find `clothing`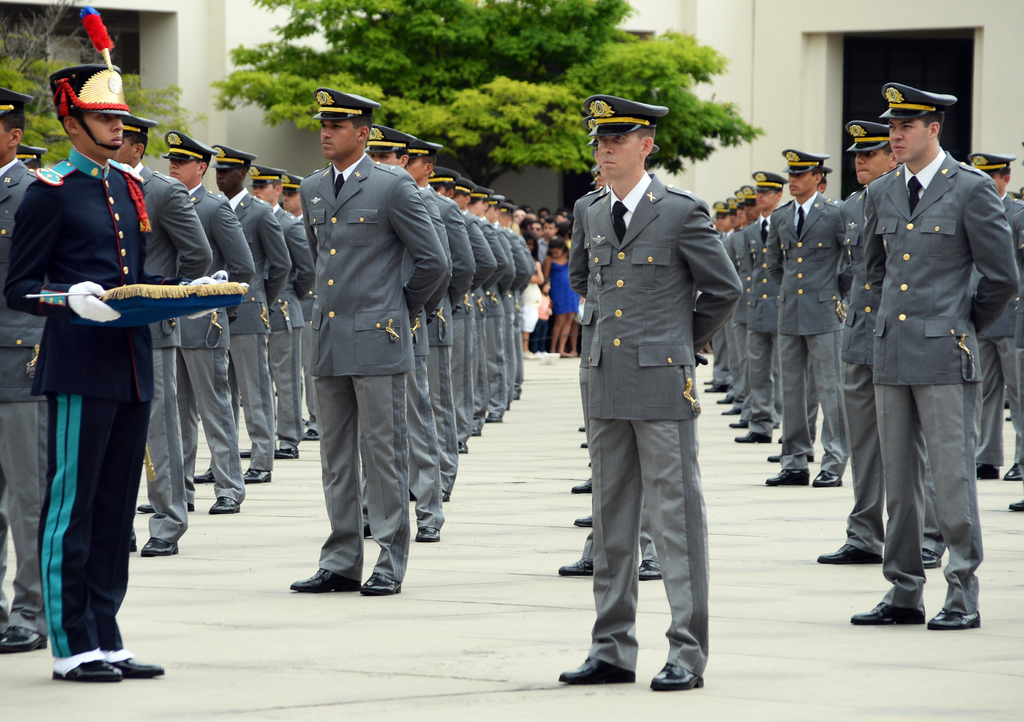
Rect(132, 161, 217, 538)
